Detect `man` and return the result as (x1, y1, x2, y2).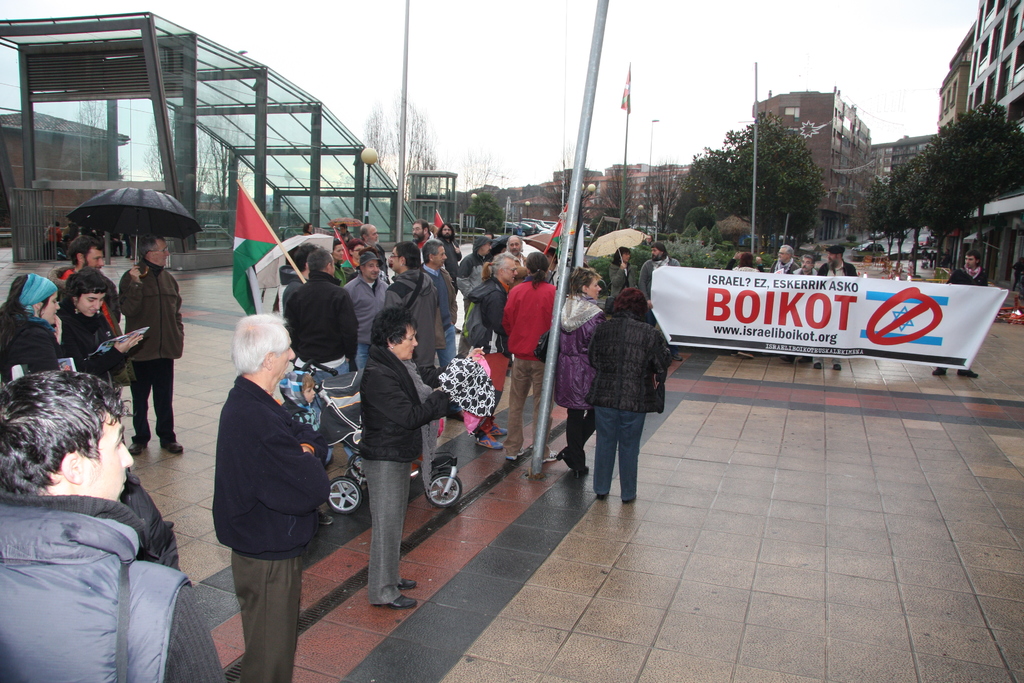
(628, 233, 690, 366).
